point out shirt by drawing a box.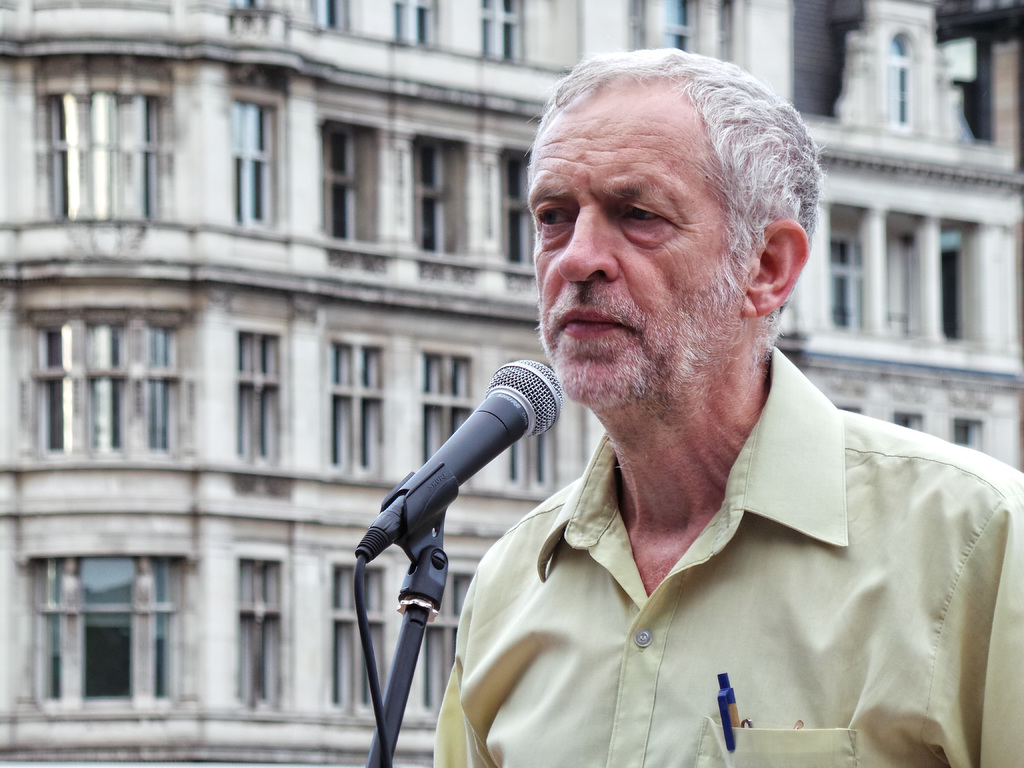
x1=433 y1=346 x2=1023 y2=765.
